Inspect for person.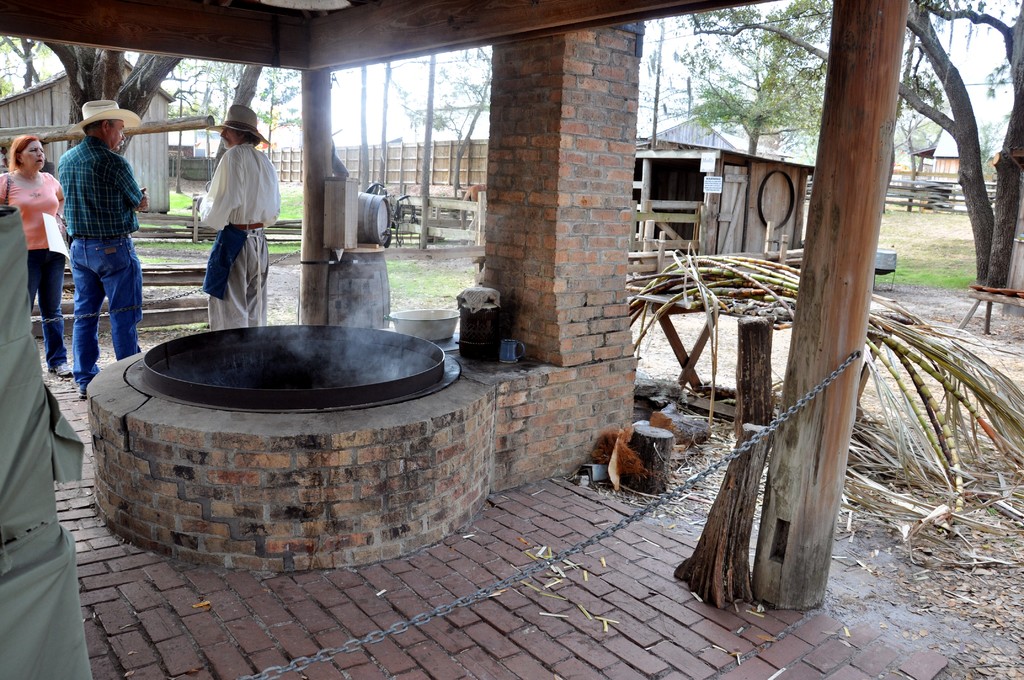
Inspection: 193/106/284/332.
